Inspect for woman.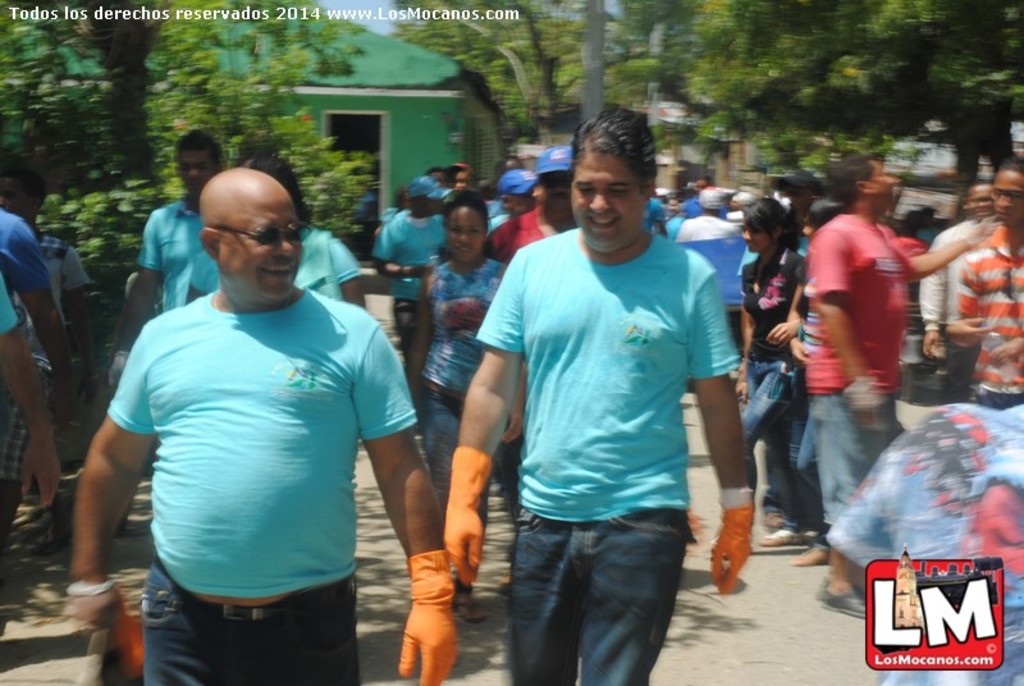
Inspection: [737,200,814,550].
